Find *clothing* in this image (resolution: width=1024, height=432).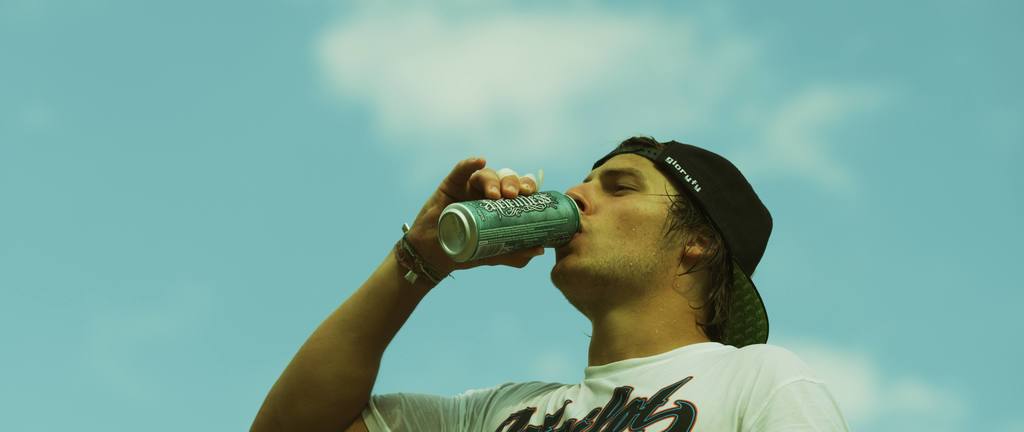
box=[353, 336, 847, 431].
